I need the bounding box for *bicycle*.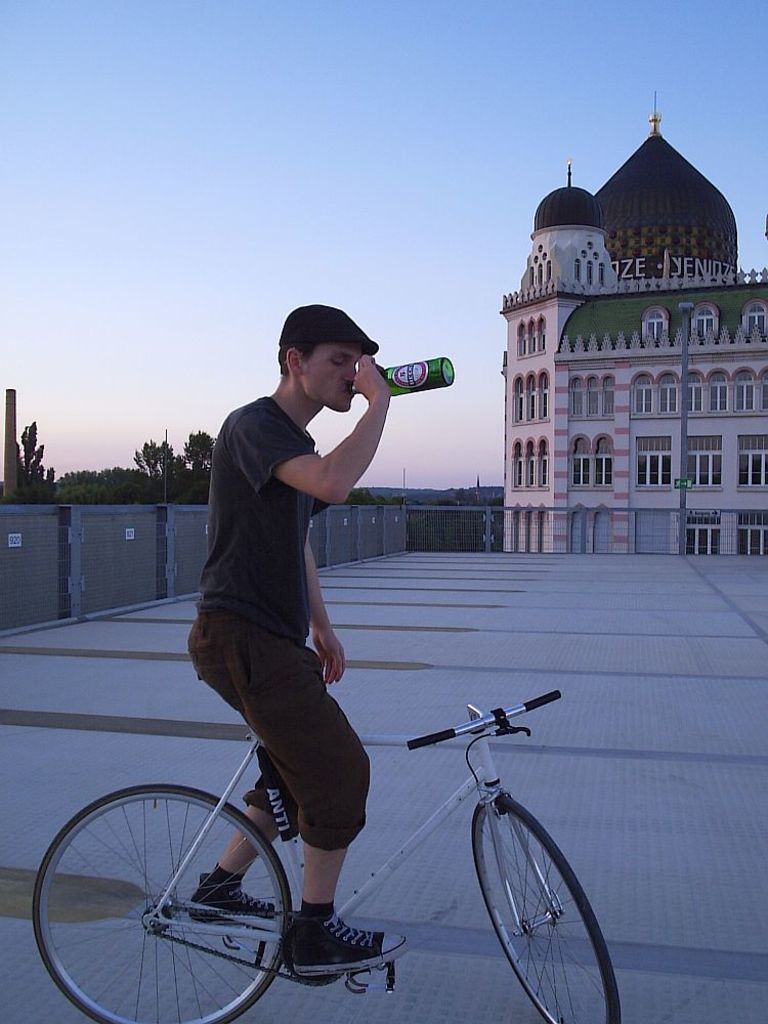
Here it is: [left=35, top=686, right=618, bottom=1023].
